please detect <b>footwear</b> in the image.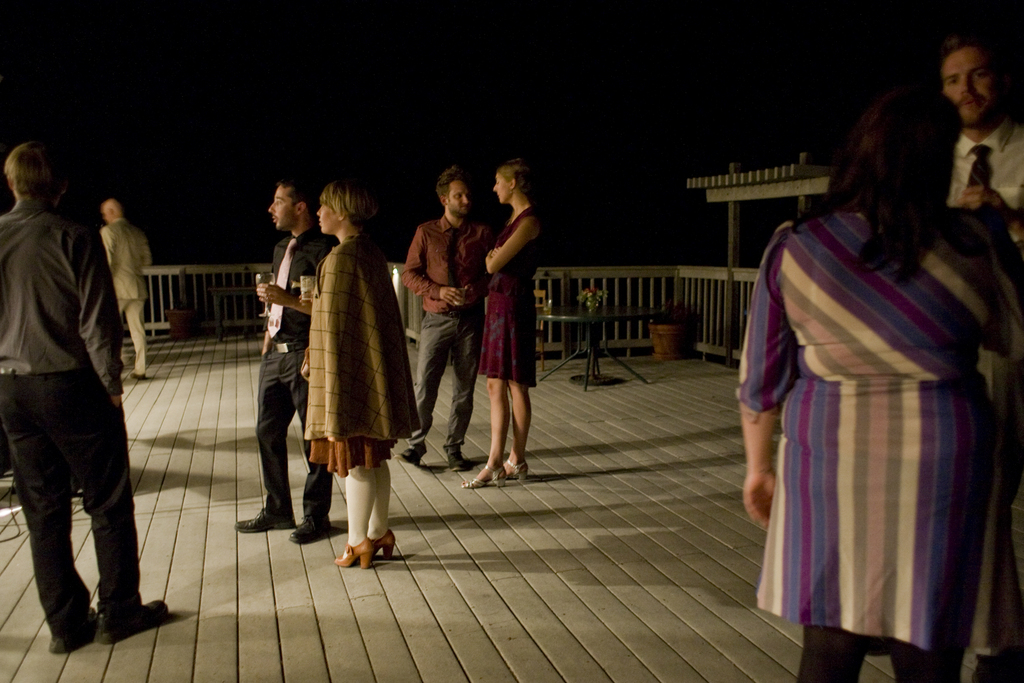
bbox(130, 372, 147, 383).
